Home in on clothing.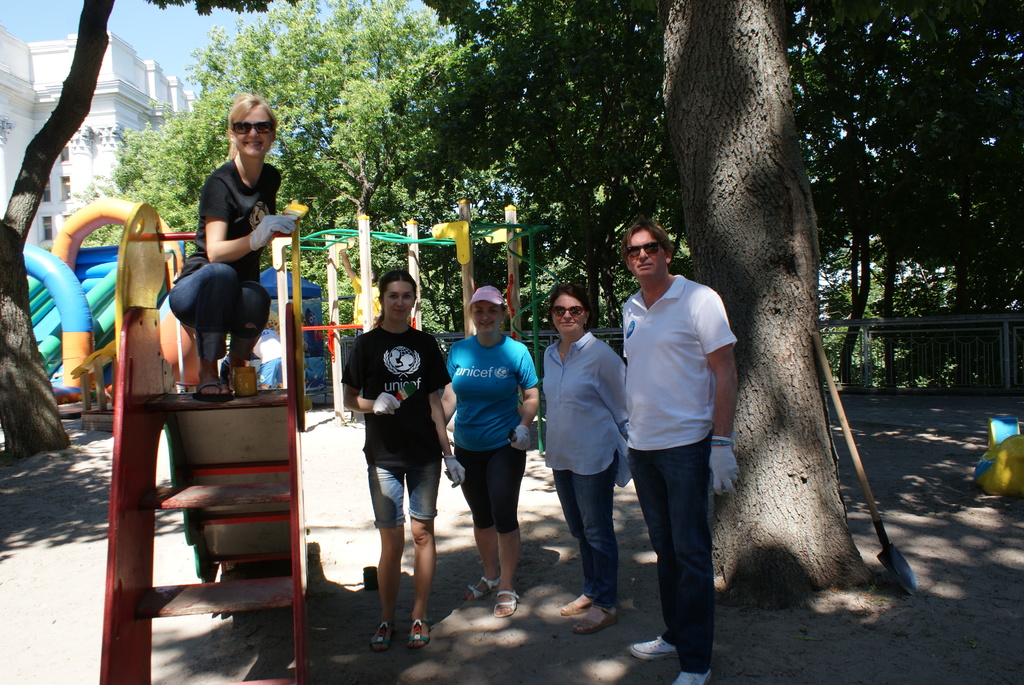
Homed in at [left=542, top=329, right=627, bottom=592].
